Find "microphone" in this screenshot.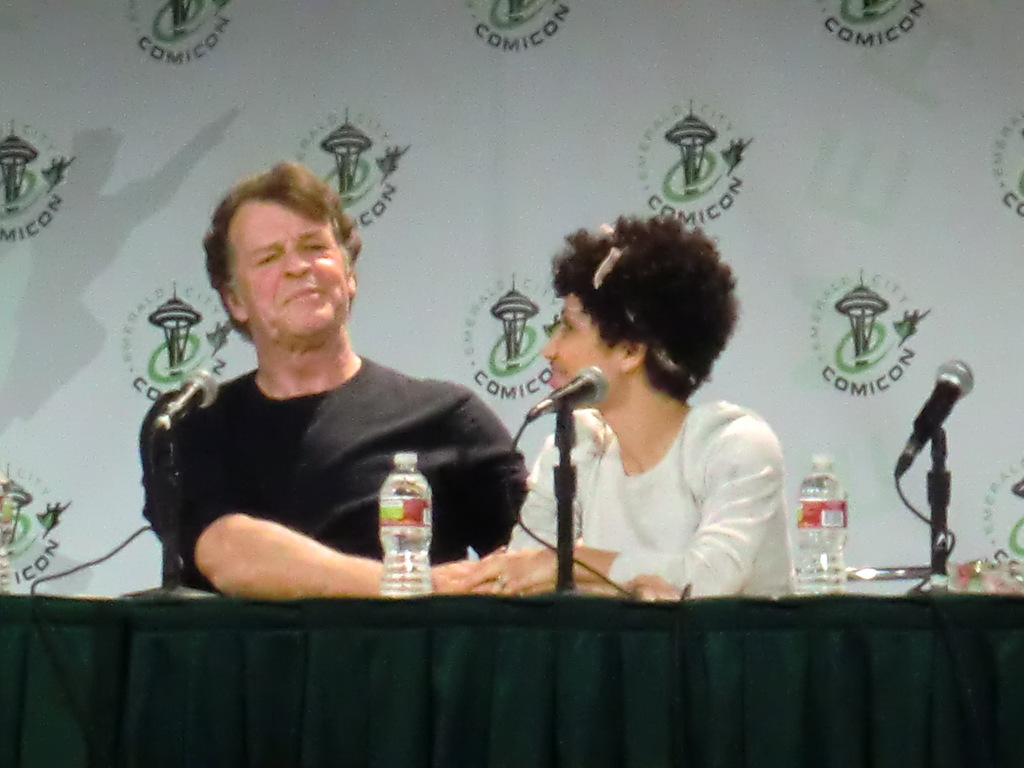
The bounding box for "microphone" is detection(144, 371, 219, 443).
